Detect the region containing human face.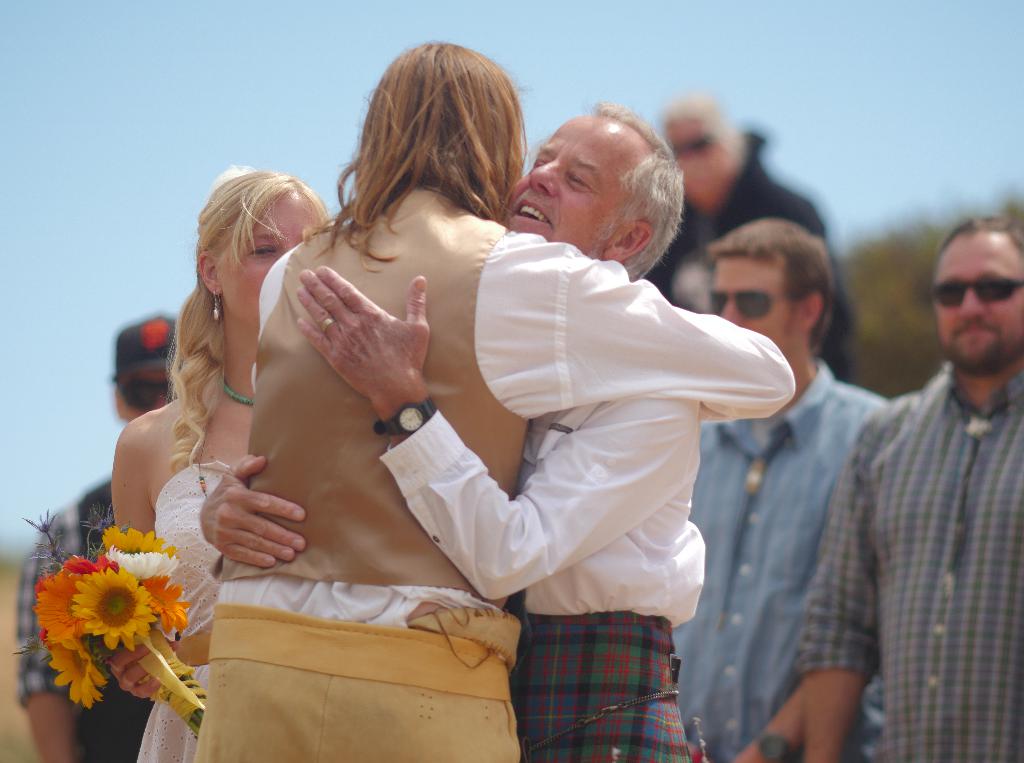
[x1=713, y1=245, x2=798, y2=357].
